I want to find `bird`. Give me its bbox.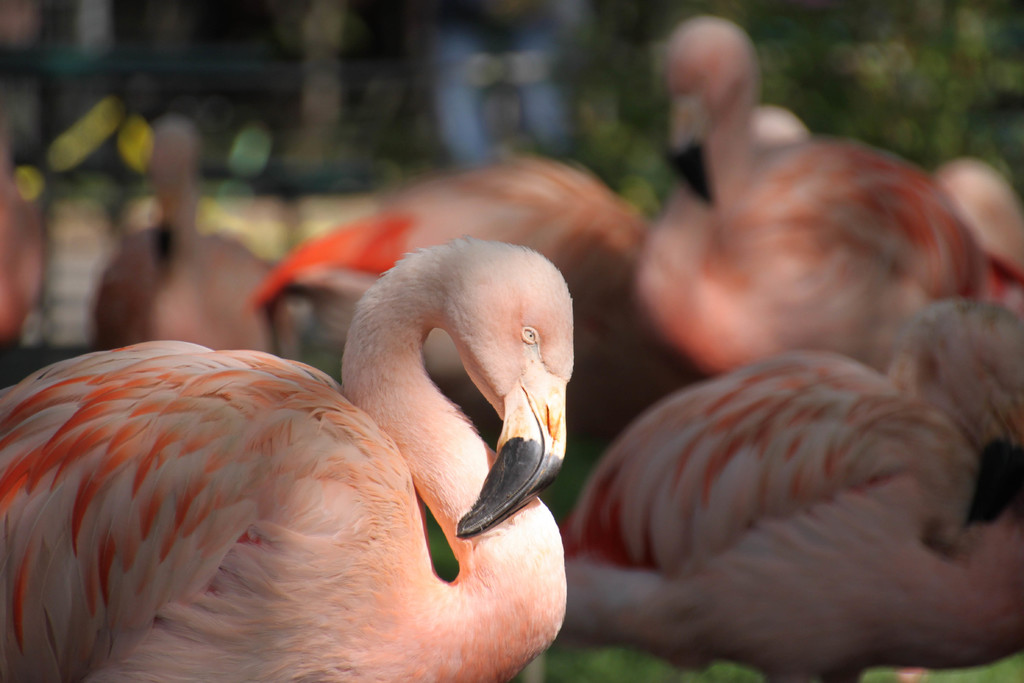
box=[929, 155, 1023, 322].
